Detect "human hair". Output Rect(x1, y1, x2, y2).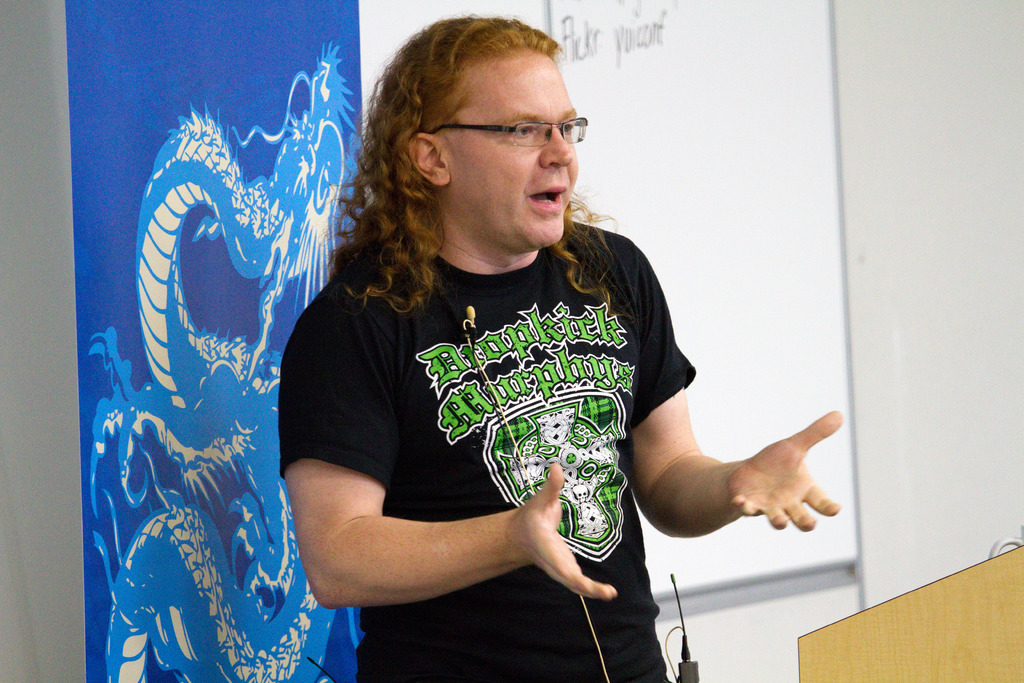
Rect(338, 18, 600, 292).
